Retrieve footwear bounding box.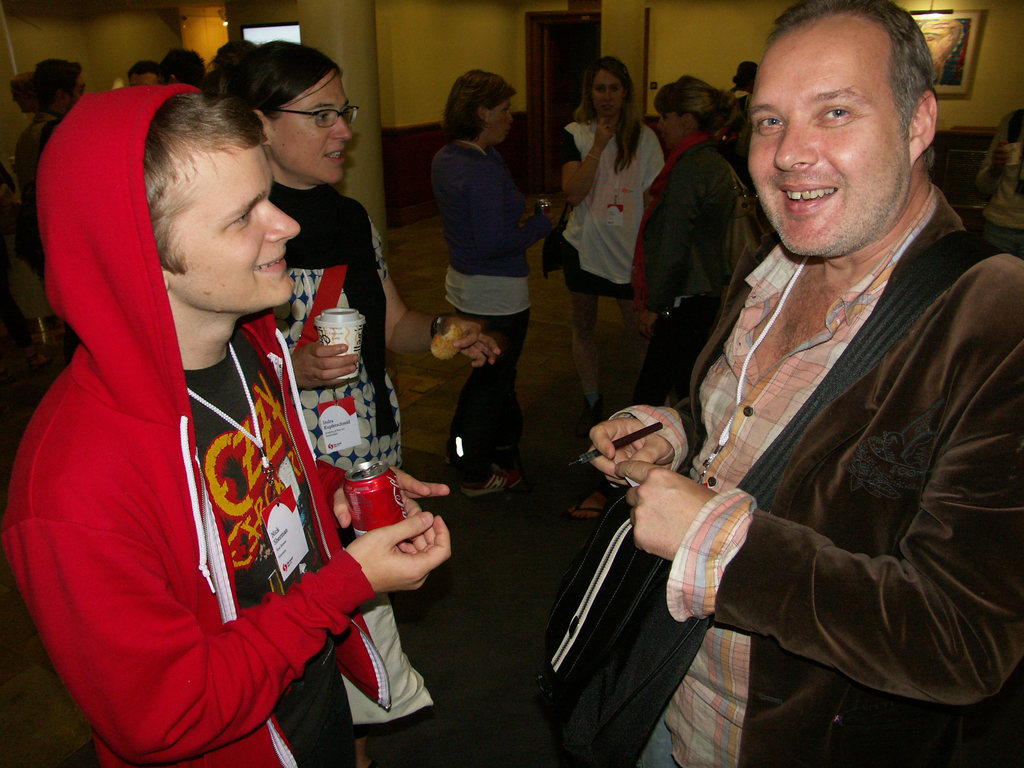
Bounding box: 465:468:525:491.
